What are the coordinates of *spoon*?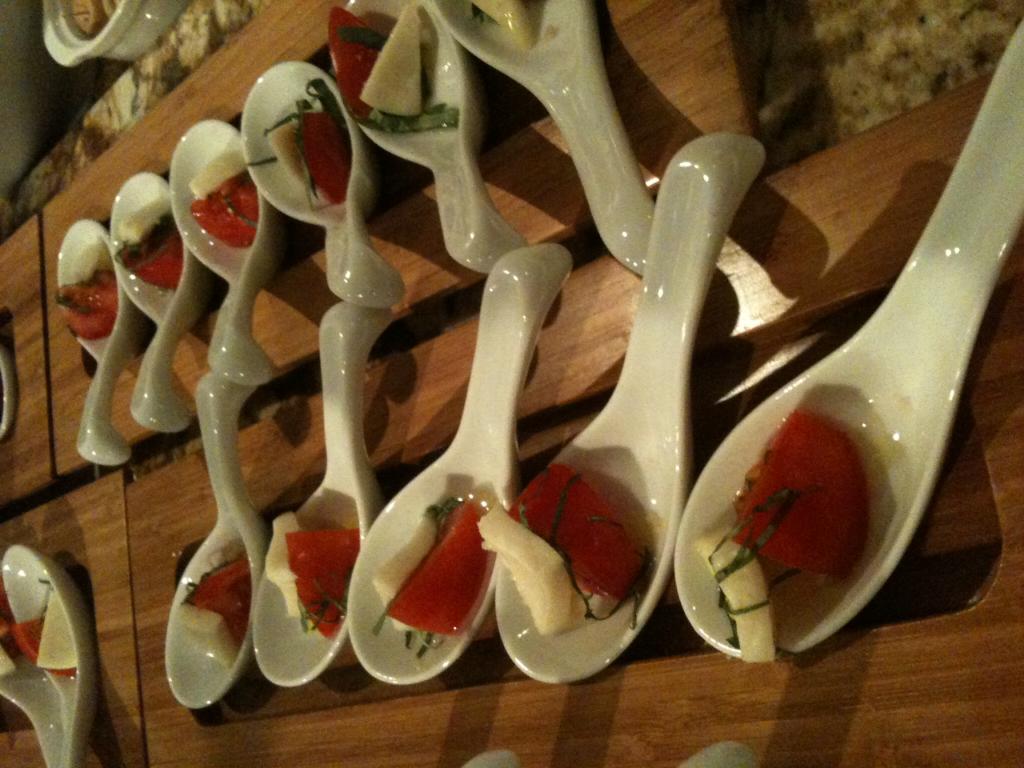
[x1=462, y1=748, x2=514, y2=767].
